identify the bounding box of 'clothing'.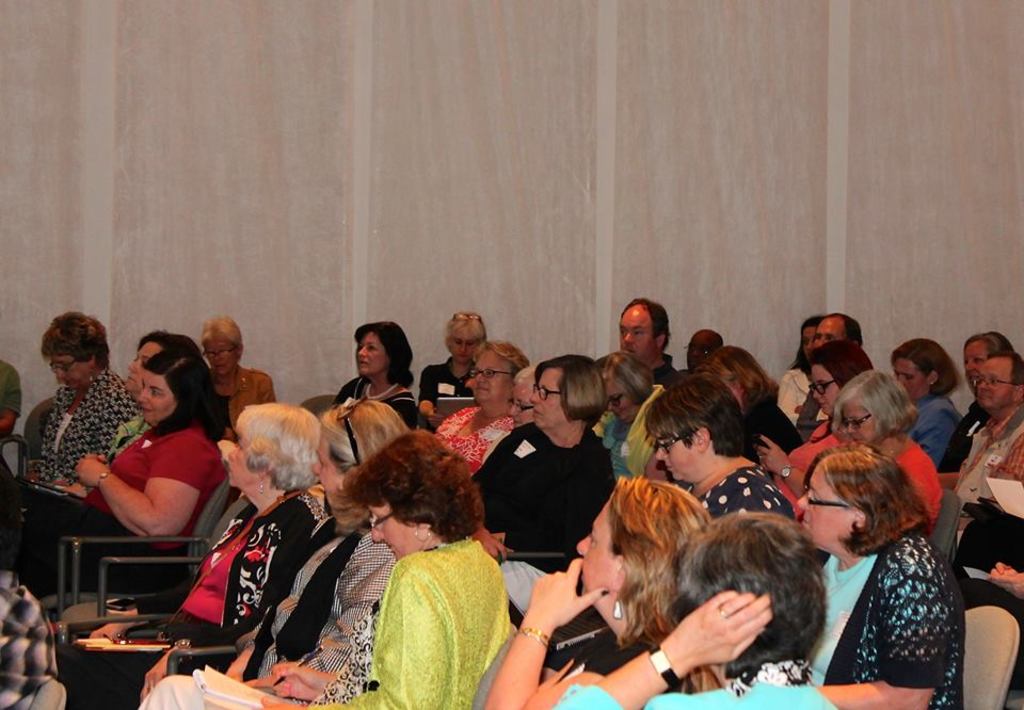
rect(684, 450, 795, 526).
